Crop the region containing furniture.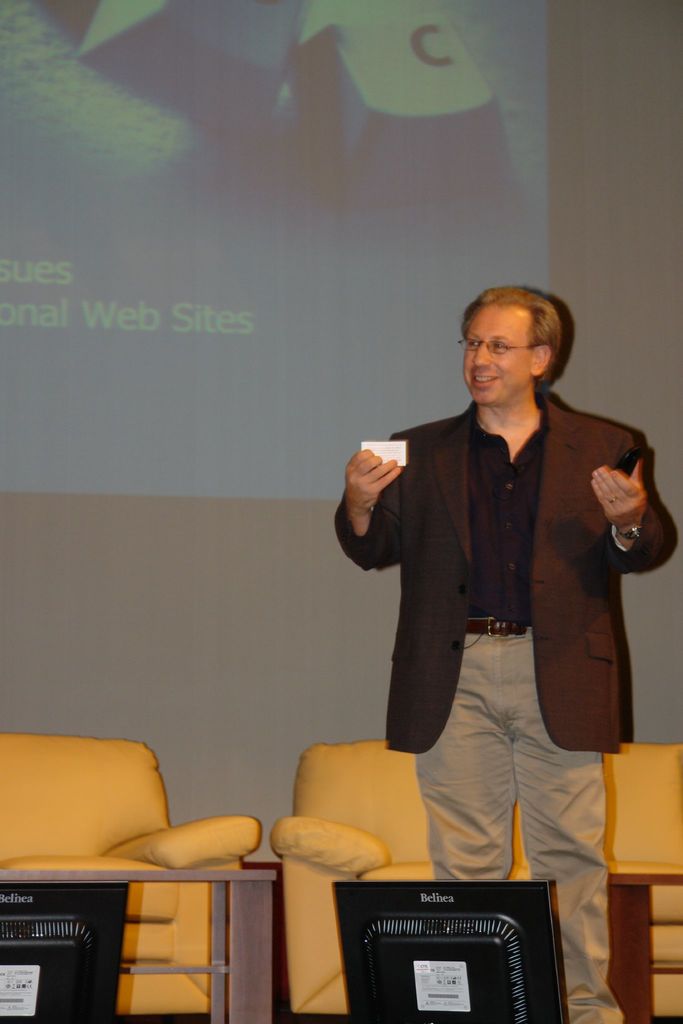
Crop region: 0, 732, 262, 1023.
